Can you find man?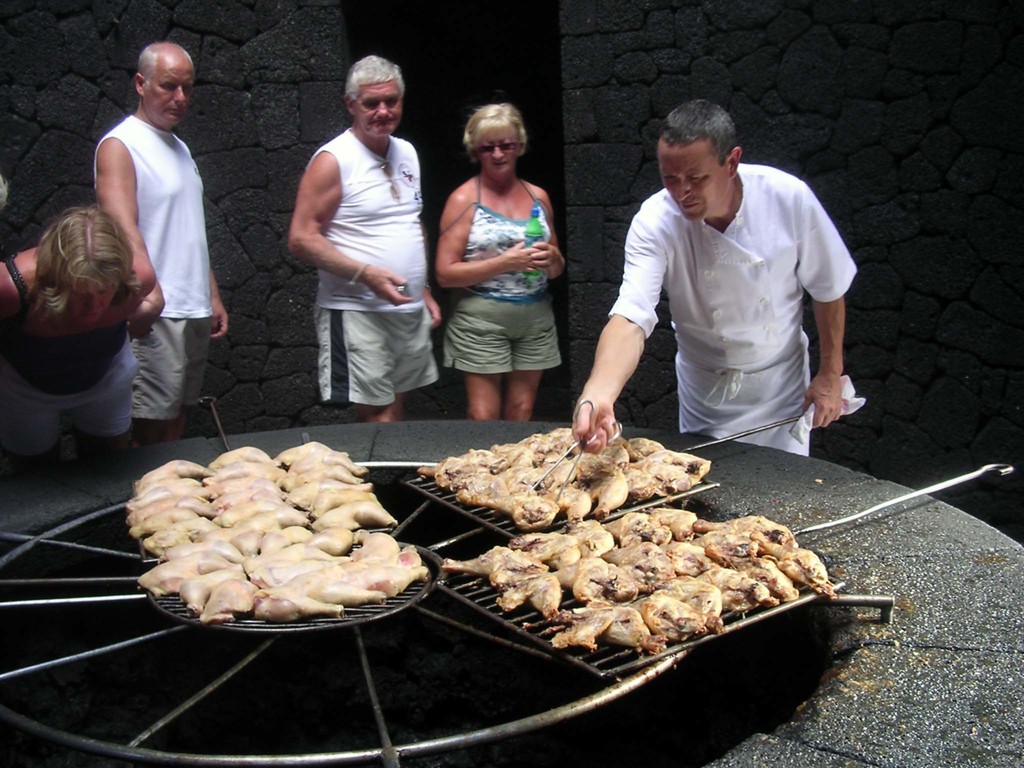
Yes, bounding box: 93 42 230 440.
